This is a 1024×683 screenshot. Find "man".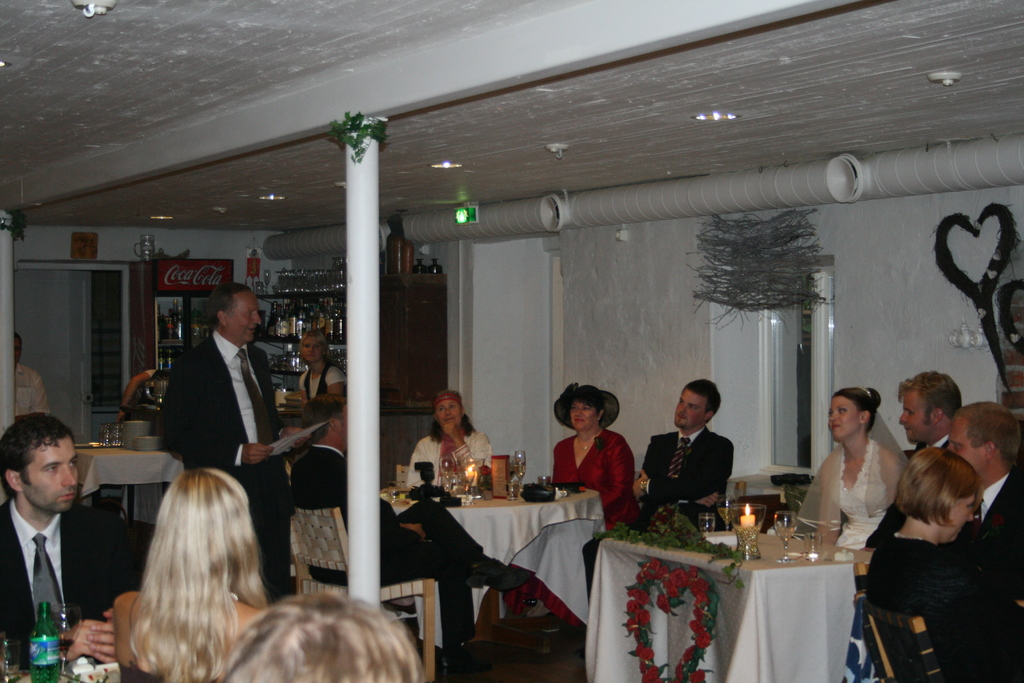
Bounding box: region(163, 276, 291, 597).
